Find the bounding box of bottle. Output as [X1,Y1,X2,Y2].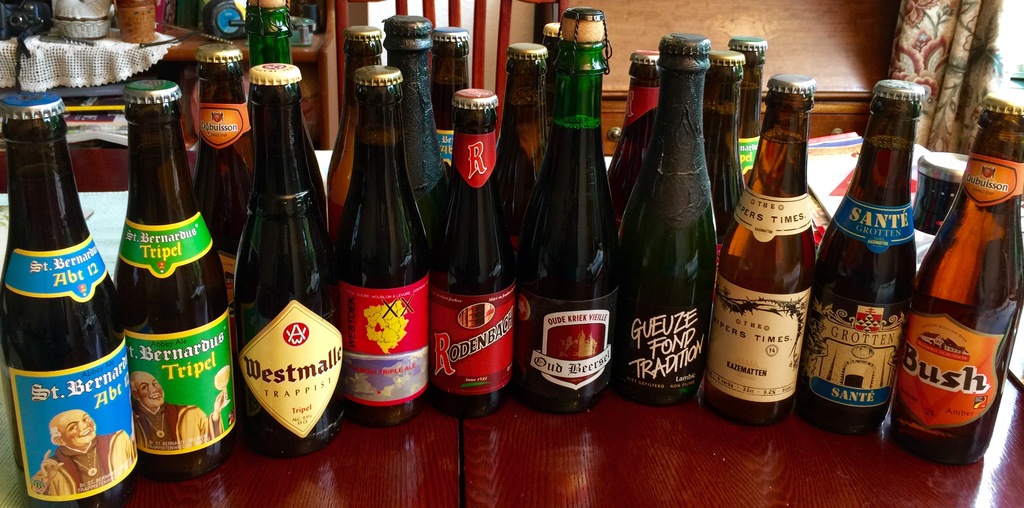
[246,0,291,65].
